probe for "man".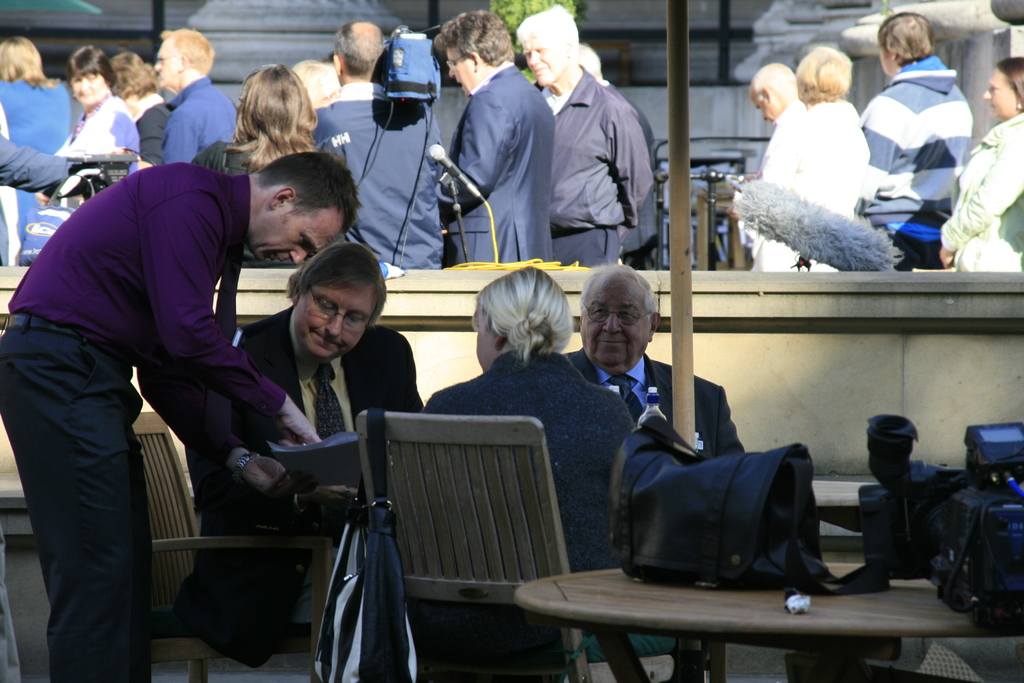
Probe result: region(515, 3, 657, 269).
